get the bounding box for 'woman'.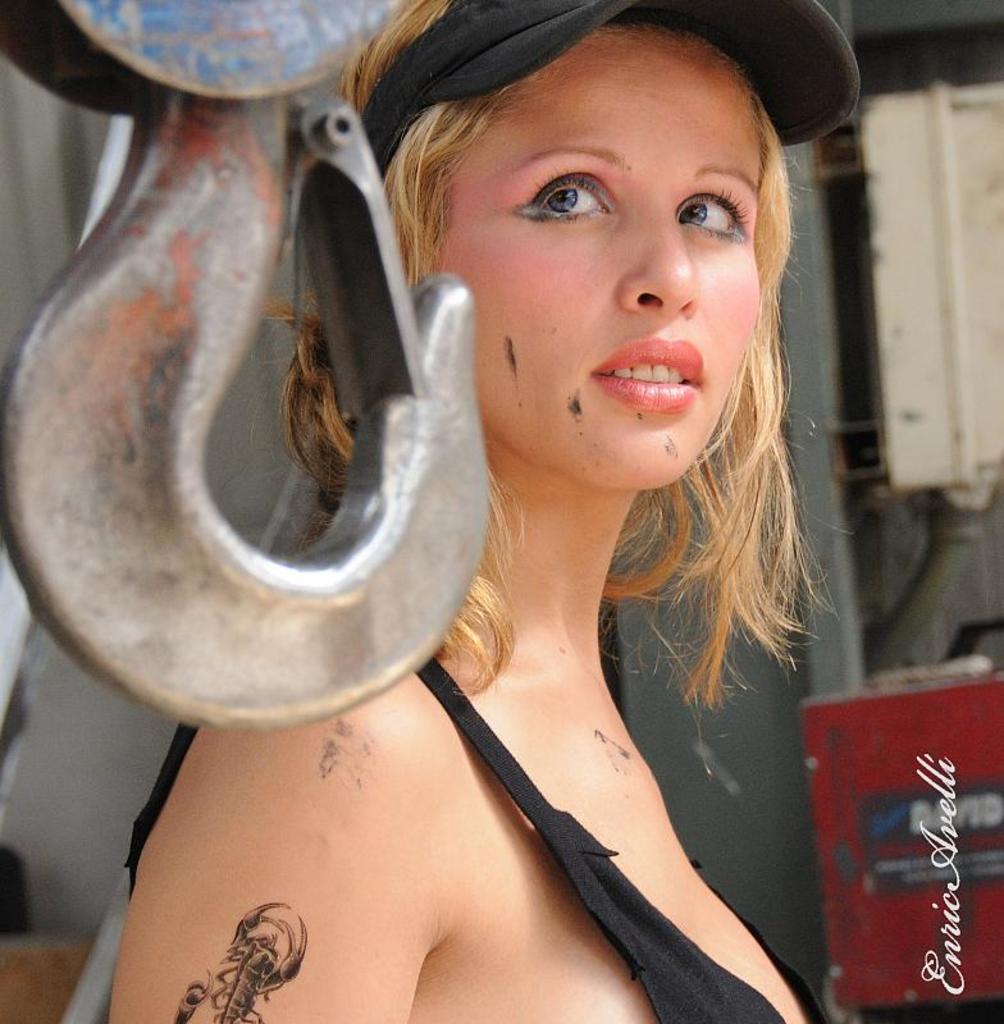
box=[102, 0, 820, 1023].
